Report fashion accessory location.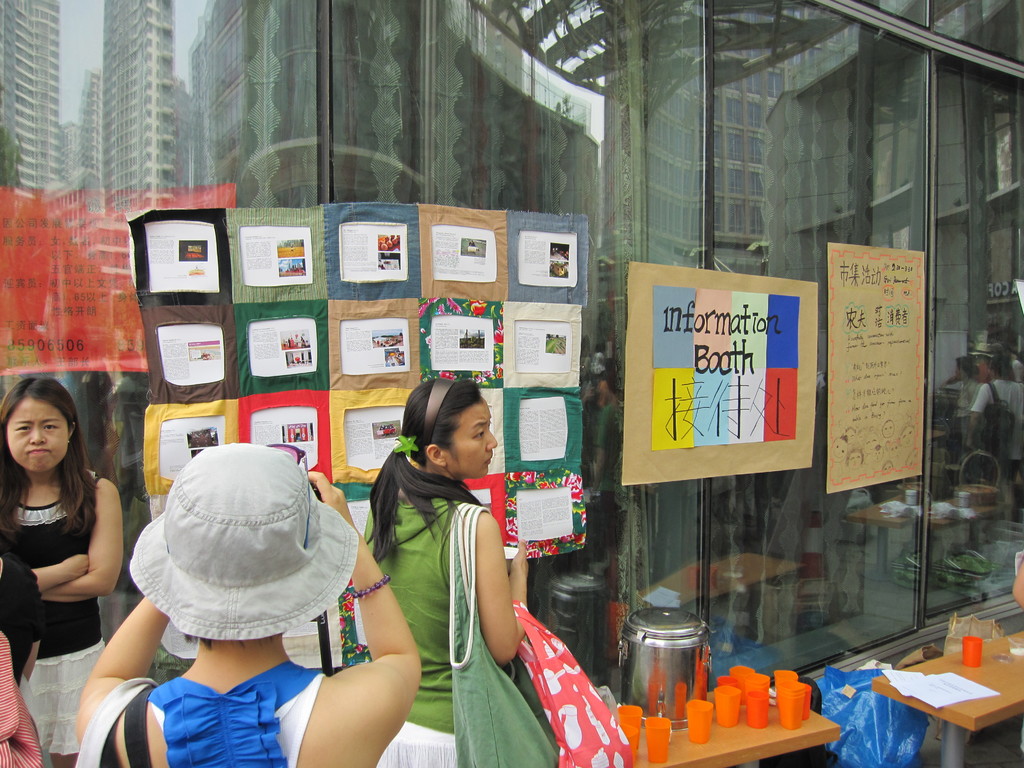
Report: [left=447, top=500, right=561, bottom=767].
